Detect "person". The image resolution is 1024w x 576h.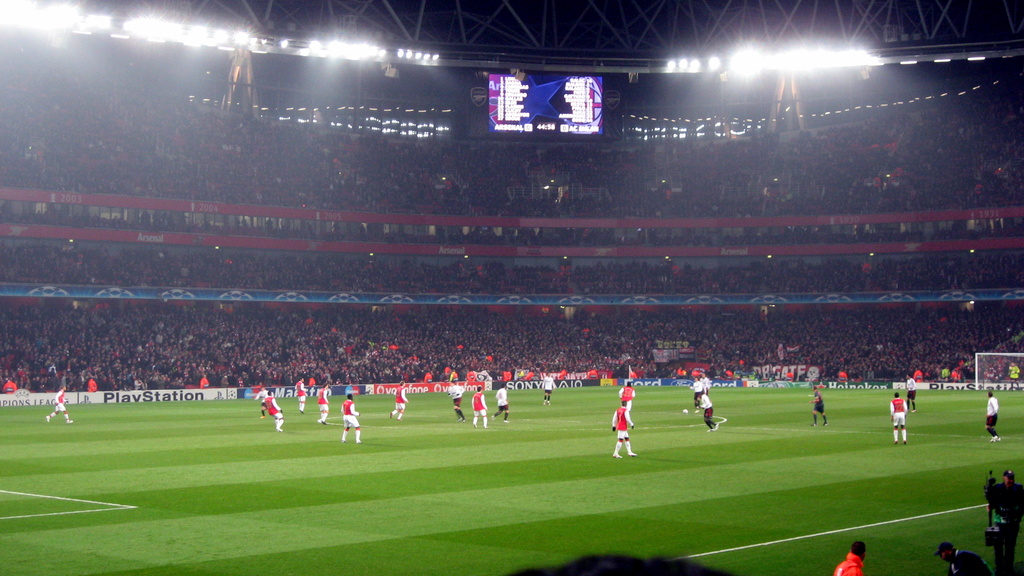
bbox=(611, 399, 636, 451).
